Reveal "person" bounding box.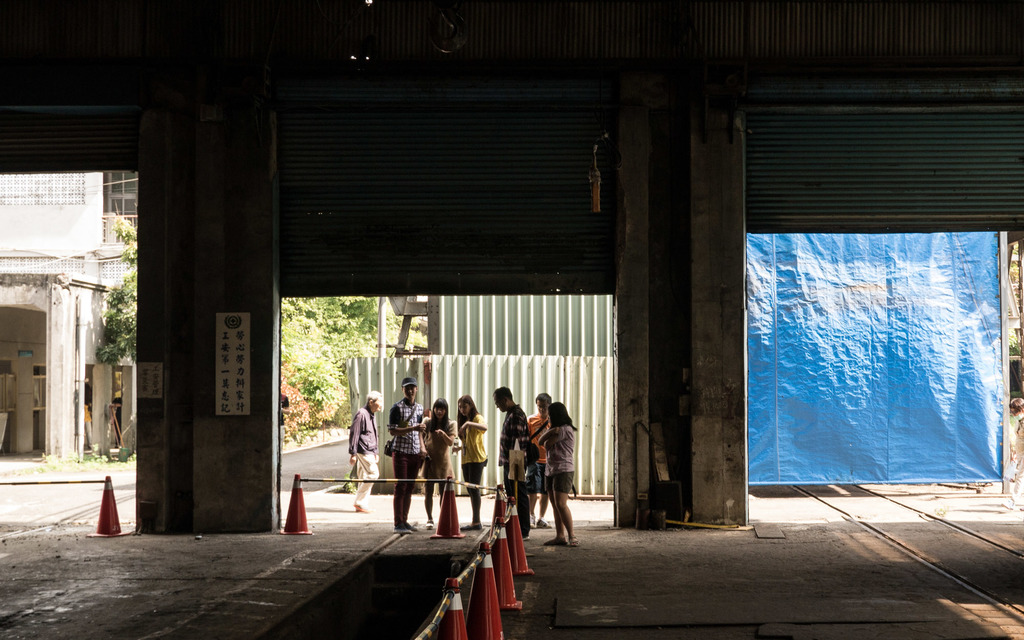
Revealed: bbox=[534, 396, 580, 551].
